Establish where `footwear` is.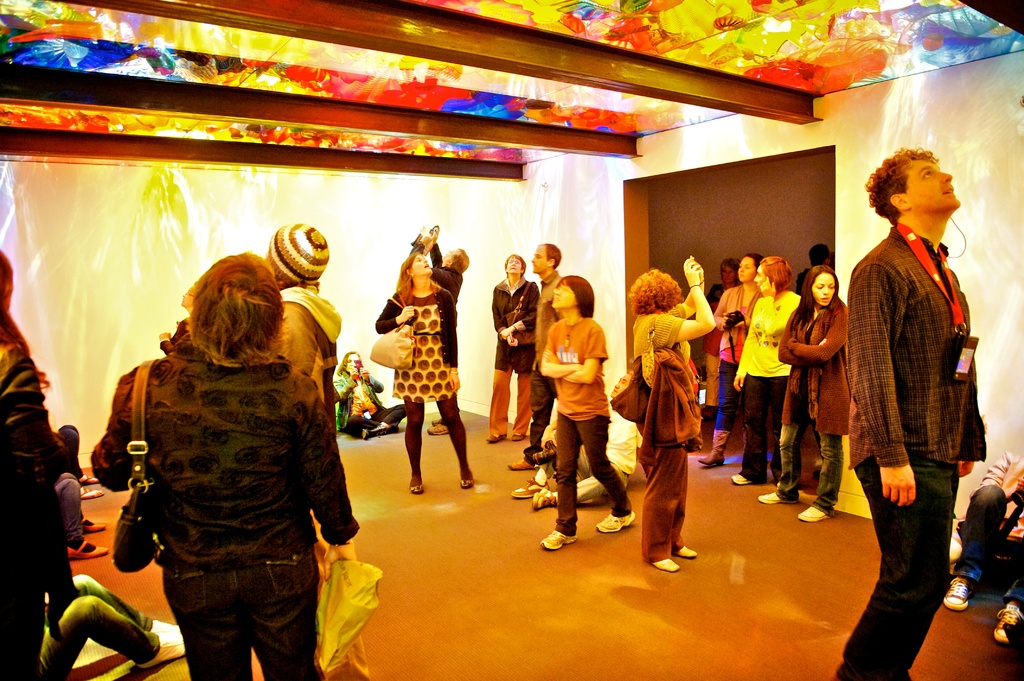
Established at x1=731 y1=473 x2=752 y2=486.
